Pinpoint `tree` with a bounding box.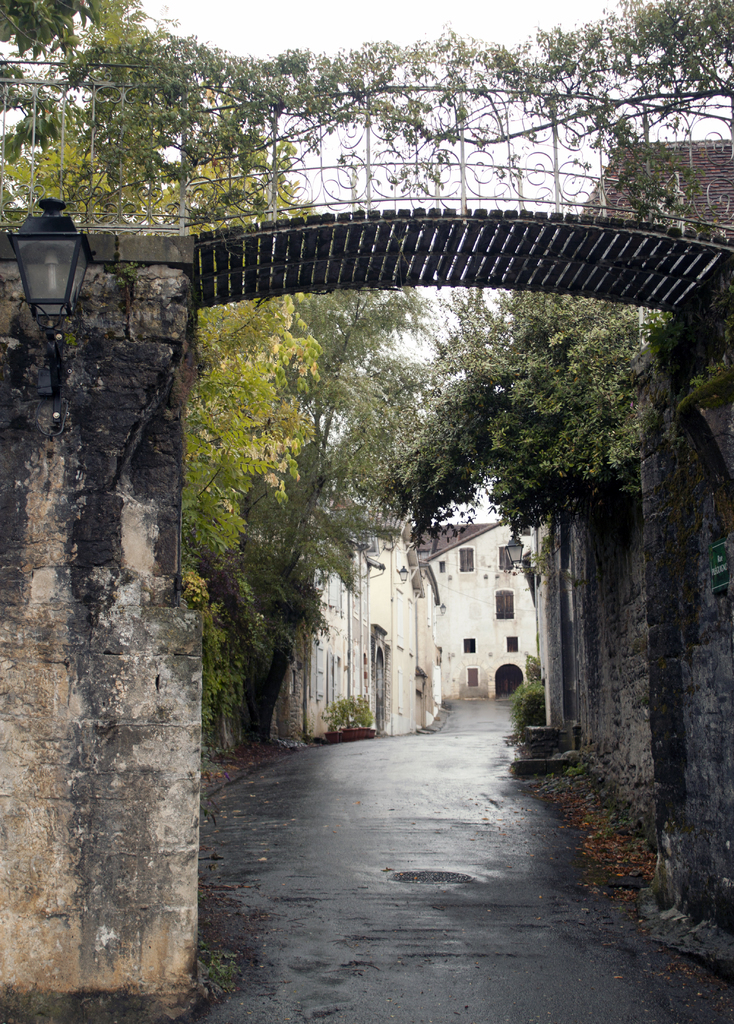
box(270, 288, 648, 615).
